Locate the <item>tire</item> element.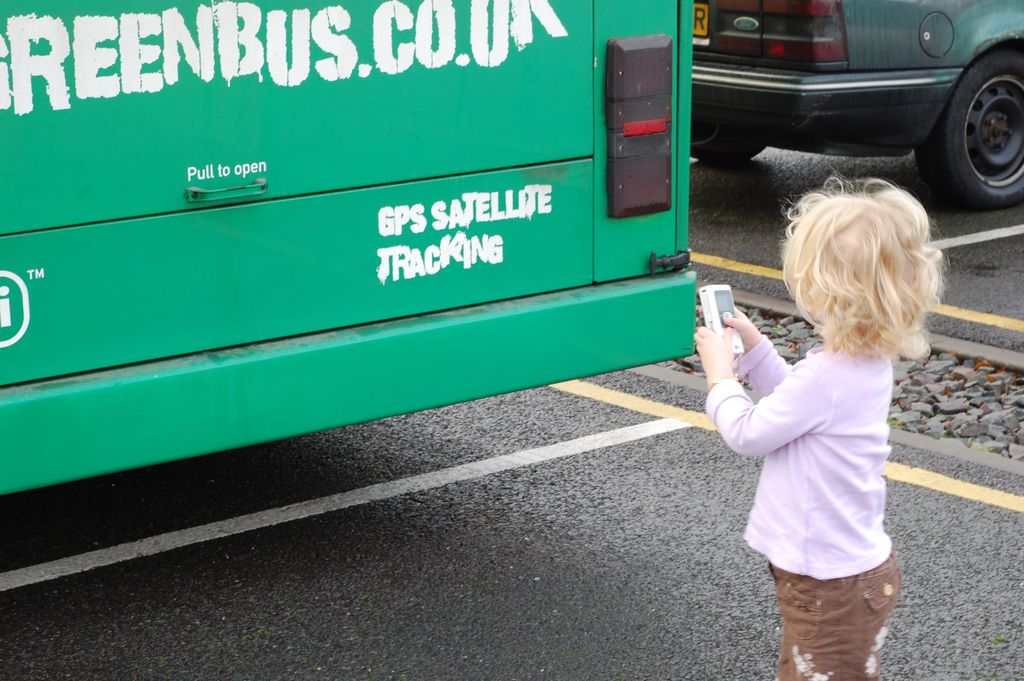
Element bbox: (690,124,761,163).
